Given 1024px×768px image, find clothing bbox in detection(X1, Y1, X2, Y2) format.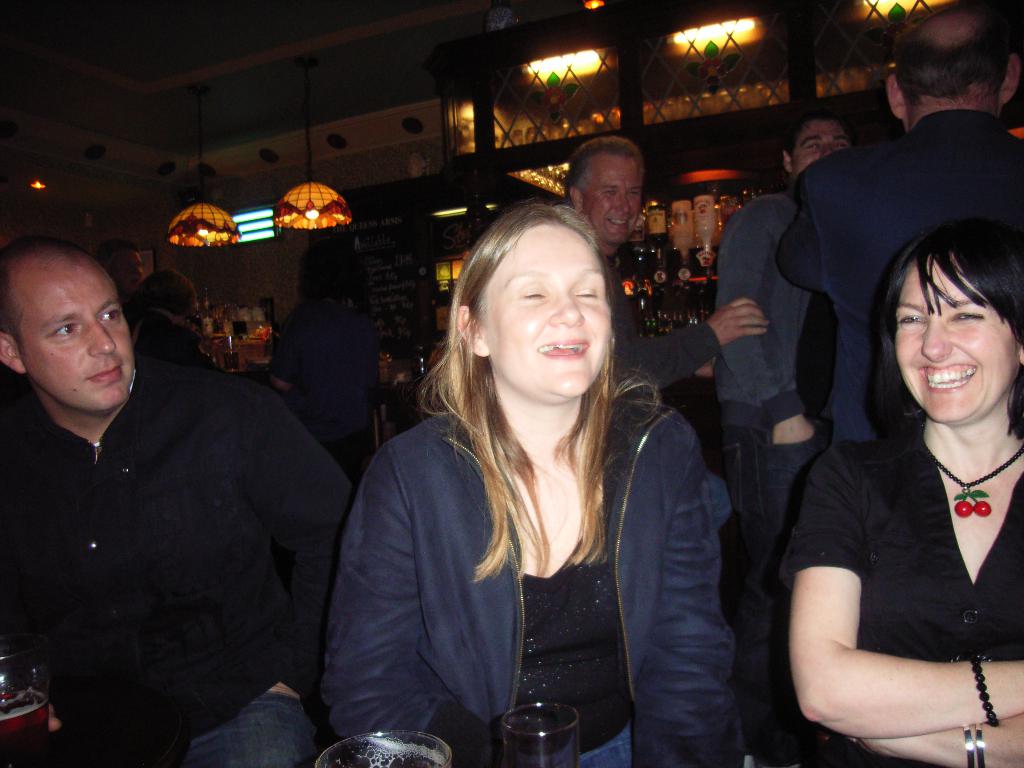
detection(612, 272, 718, 379).
